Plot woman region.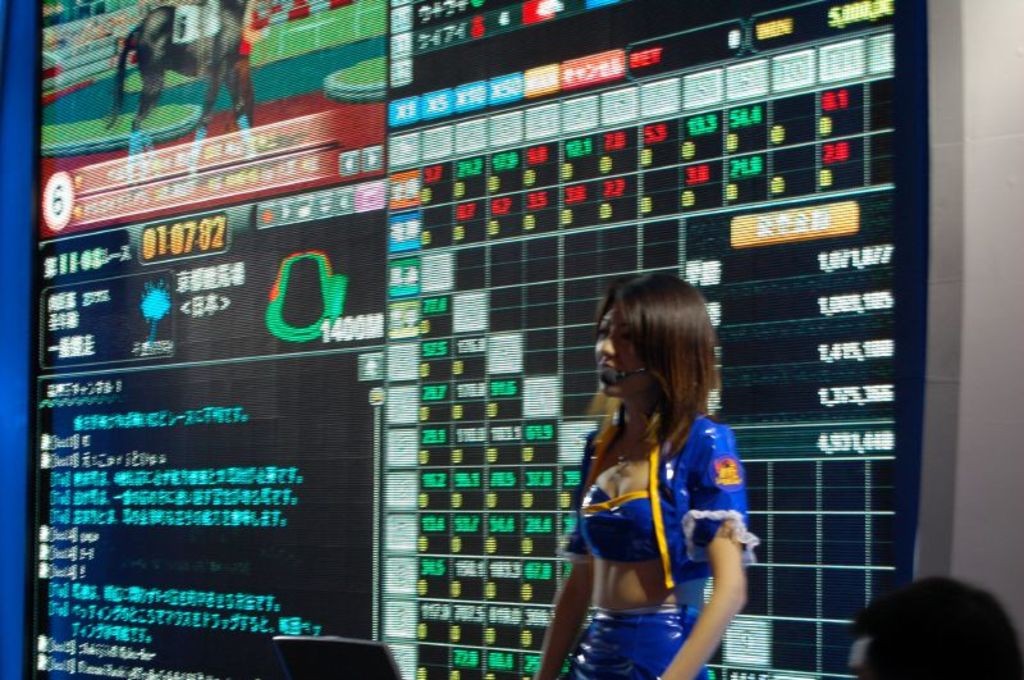
Plotted at Rect(556, 269, 763, 675).
